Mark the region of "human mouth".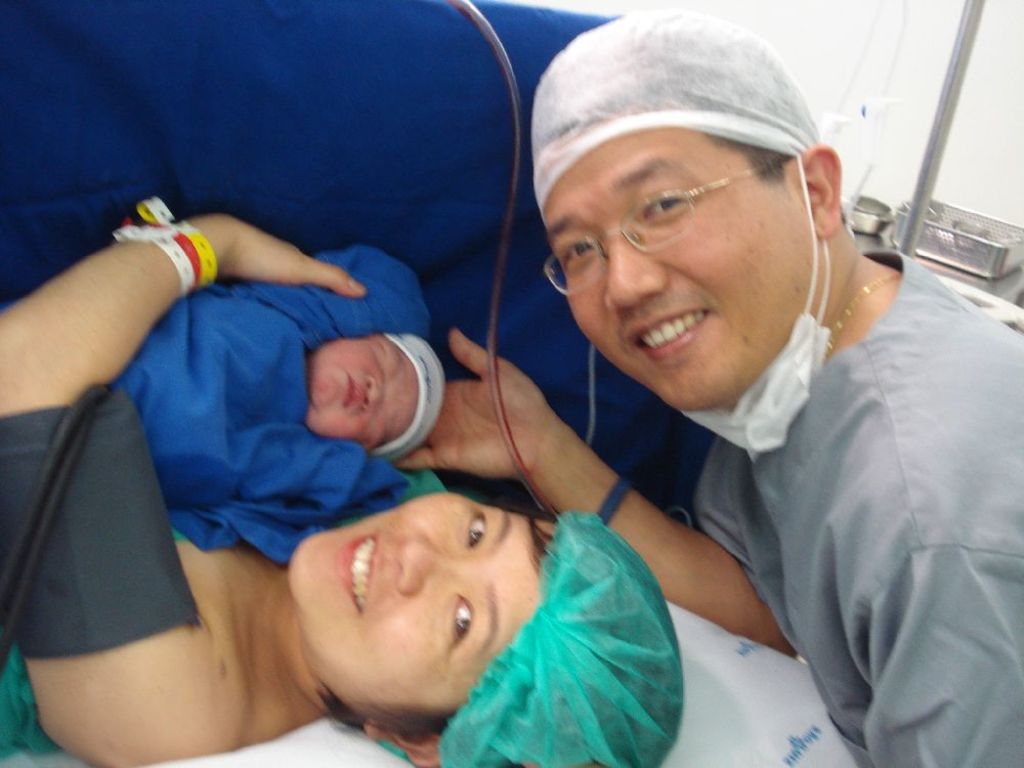
Region: 624, 312, 723, 368.
